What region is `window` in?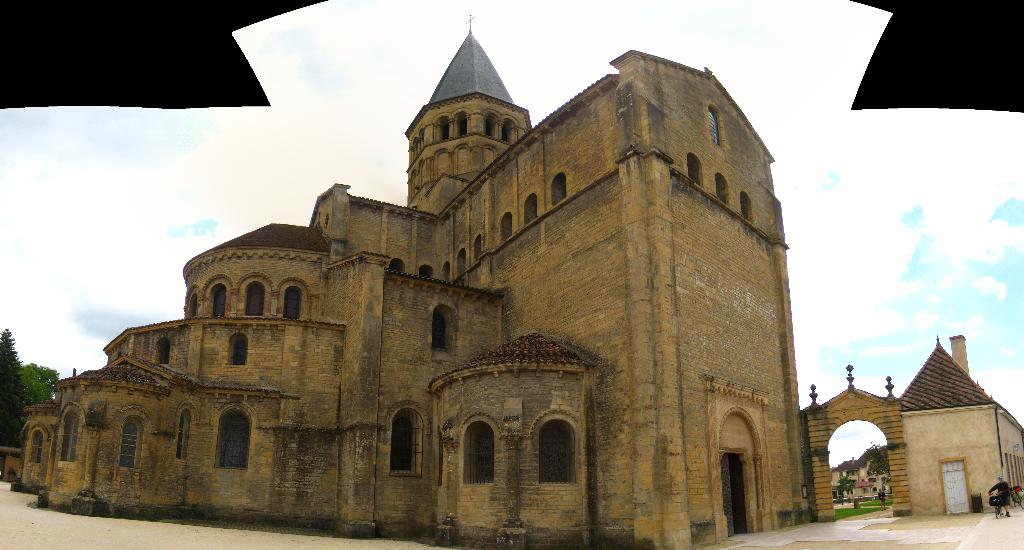
[708,109,720,136].
